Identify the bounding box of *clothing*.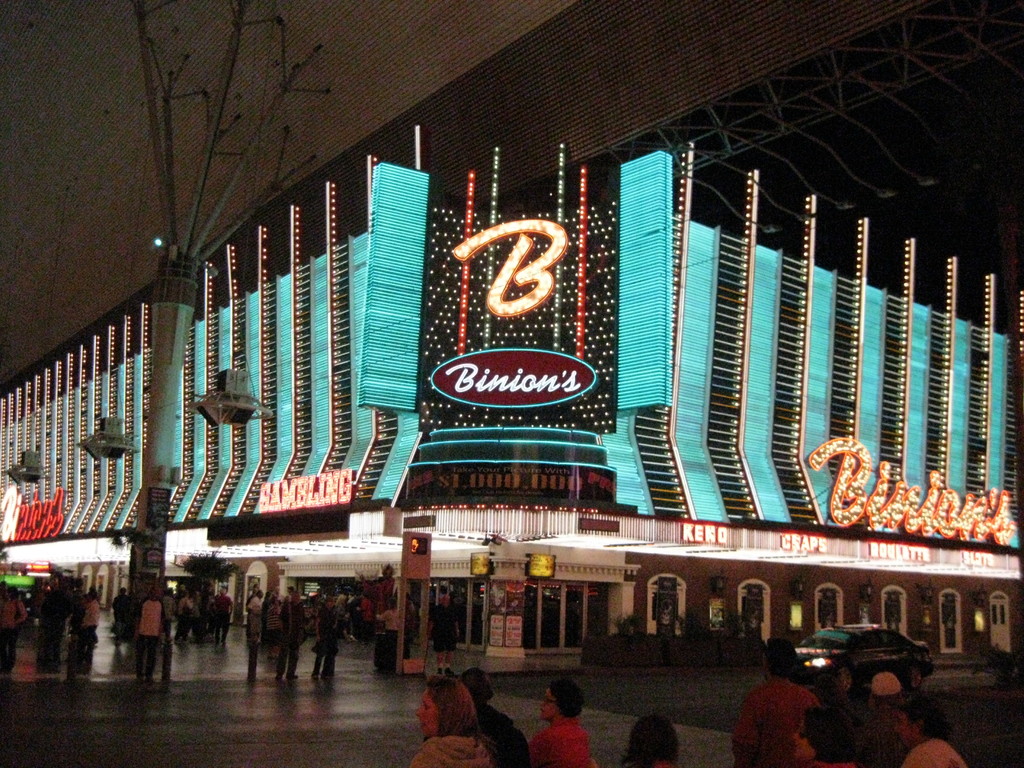
x1=474, y1=701, x2=527, y2=767.
